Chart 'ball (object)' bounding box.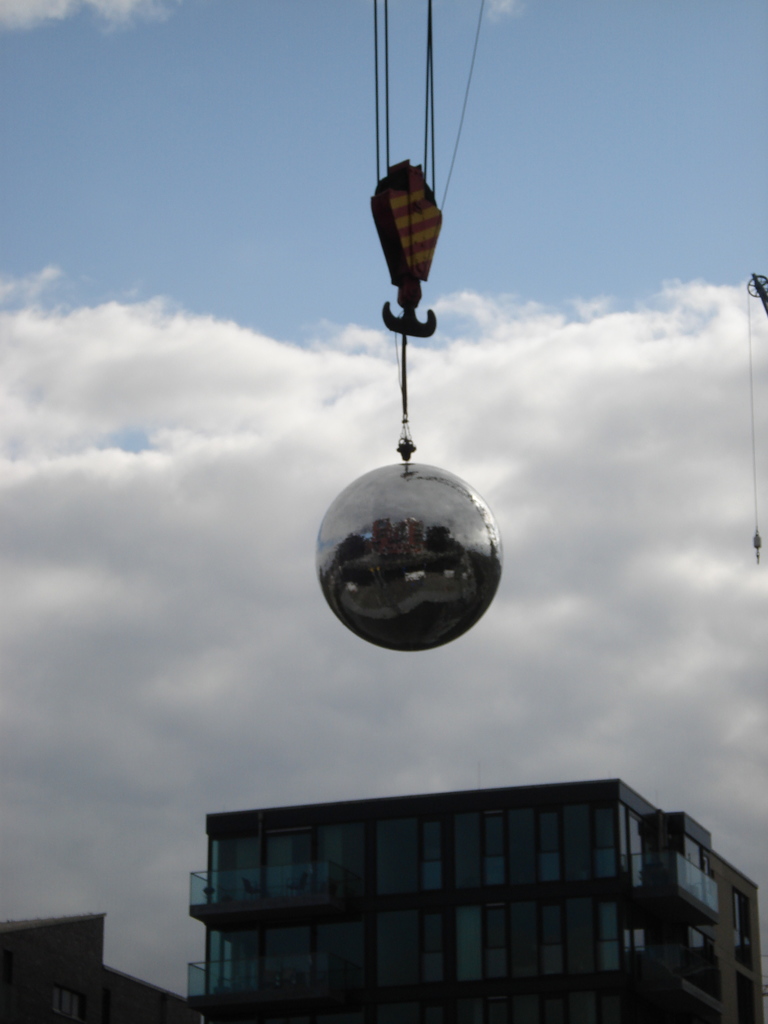
Charted: [316,461,501,650].
